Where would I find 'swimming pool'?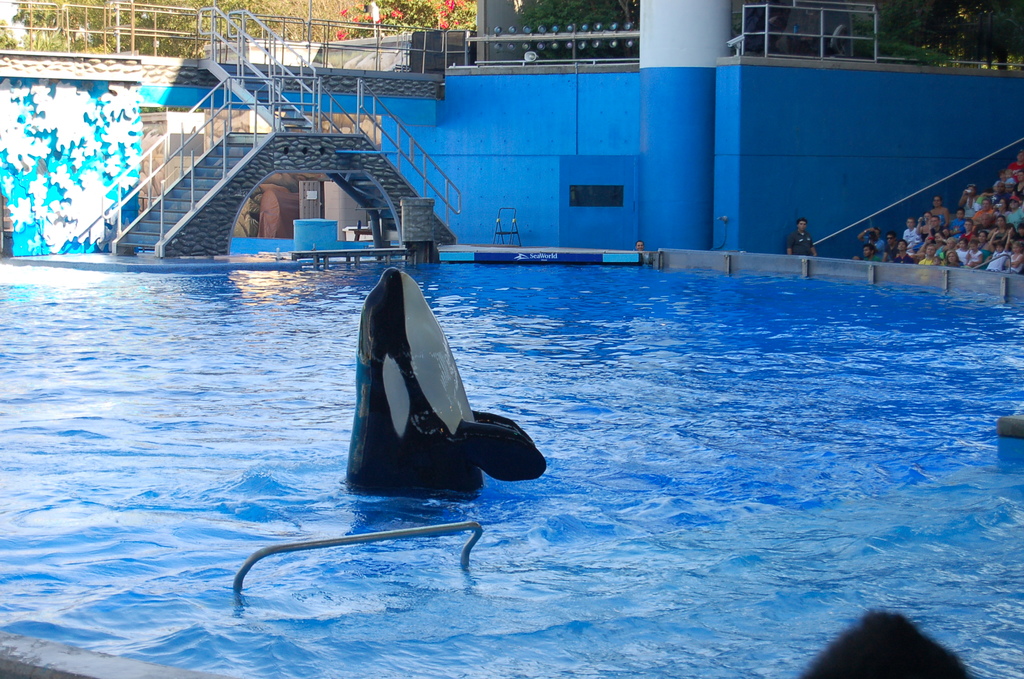
At l=108, t=202, r=1005, b=678.
